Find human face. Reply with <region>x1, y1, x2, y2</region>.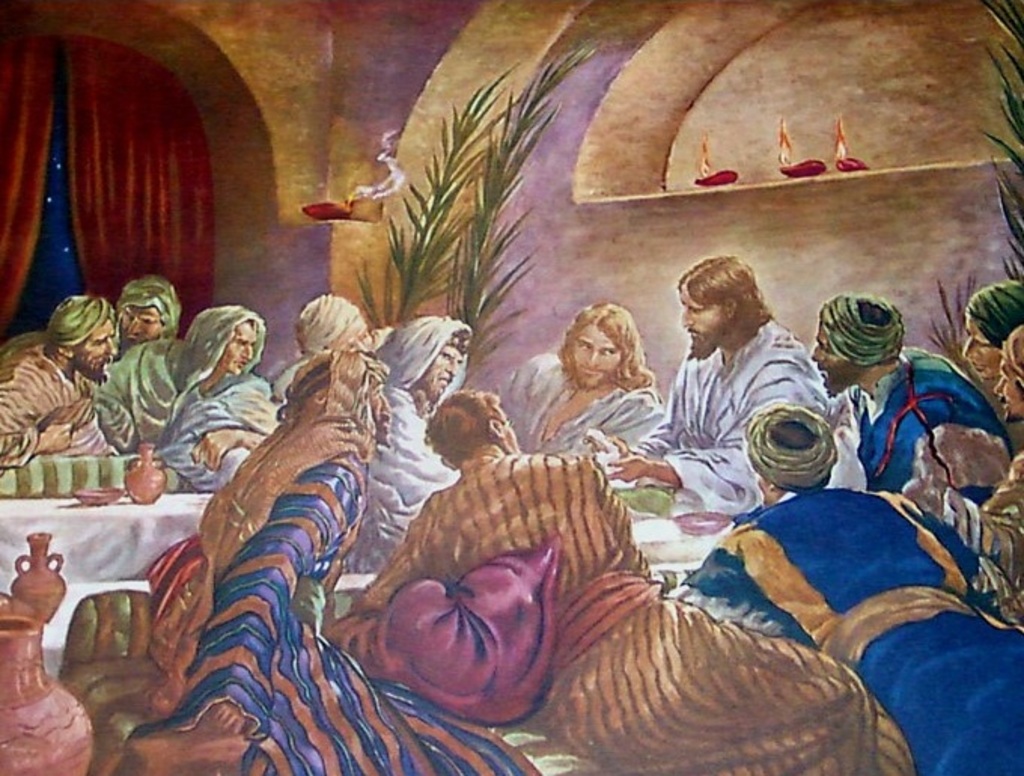
<region>991, 350, 1022, 423</region>.
